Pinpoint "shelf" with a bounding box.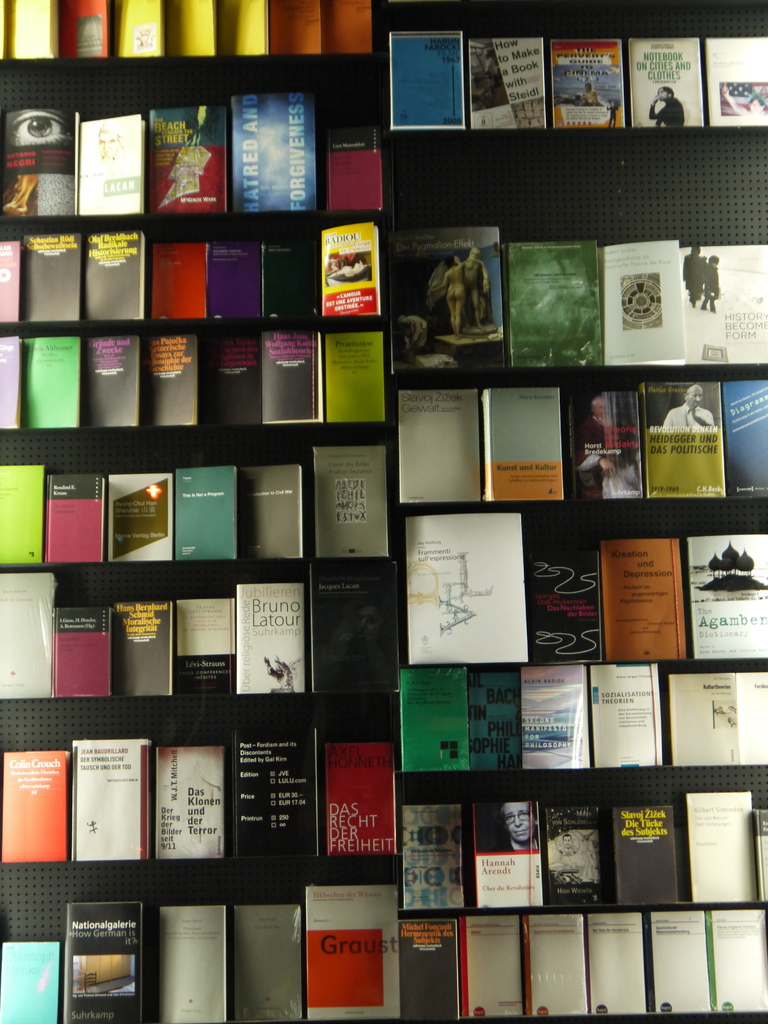
bbox(388, 234, 767, 381).
